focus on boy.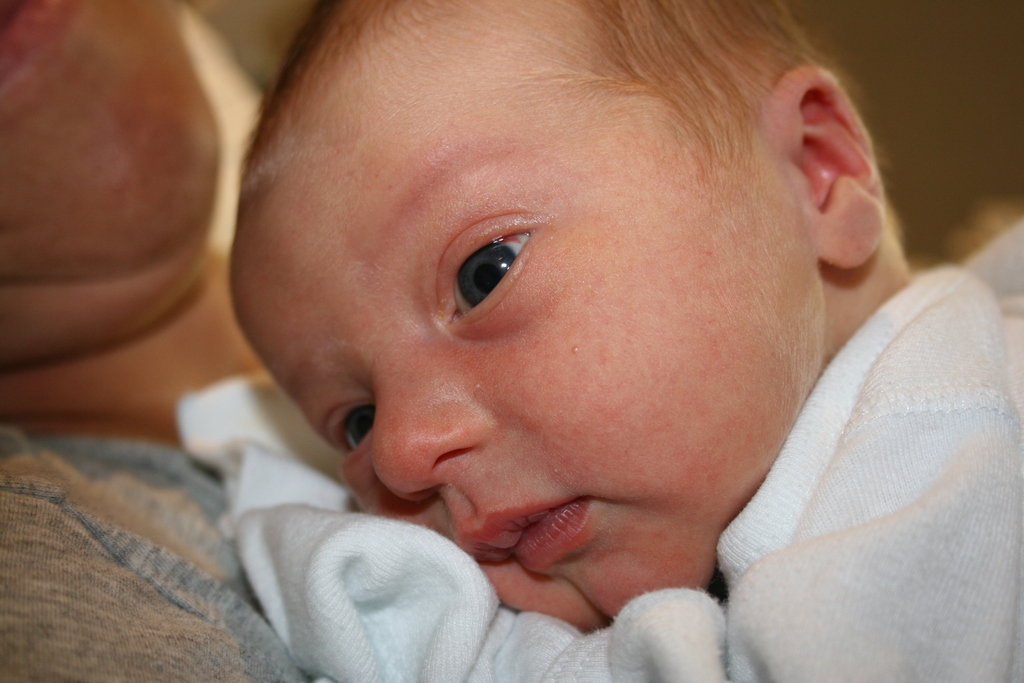
Focused at bbox=(178, 0, 1023, 682).
